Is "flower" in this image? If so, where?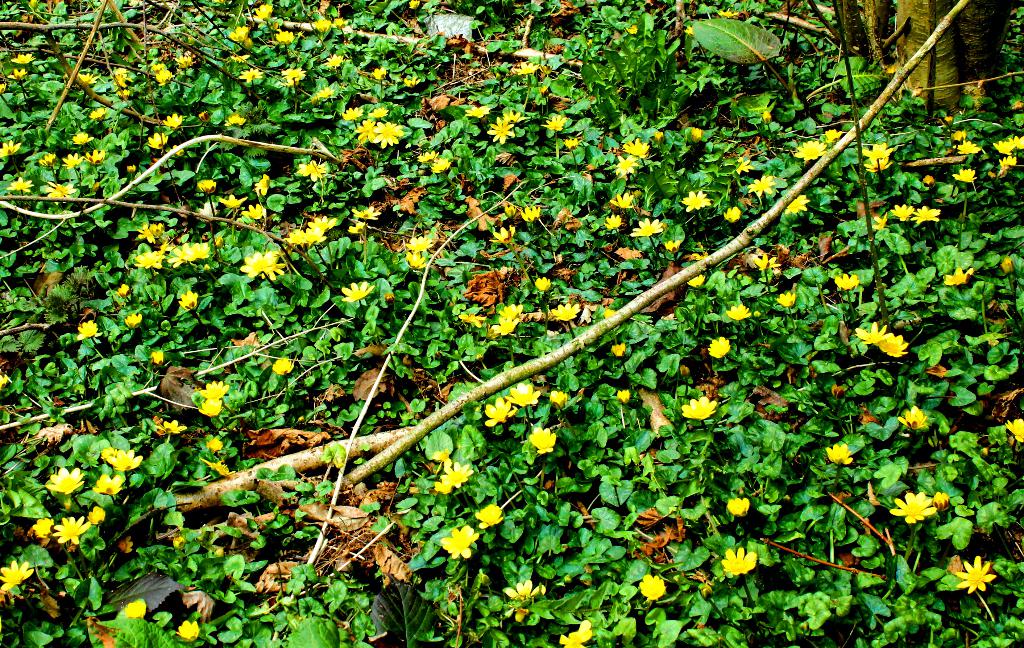
Yes, at (554,304,580,321).
